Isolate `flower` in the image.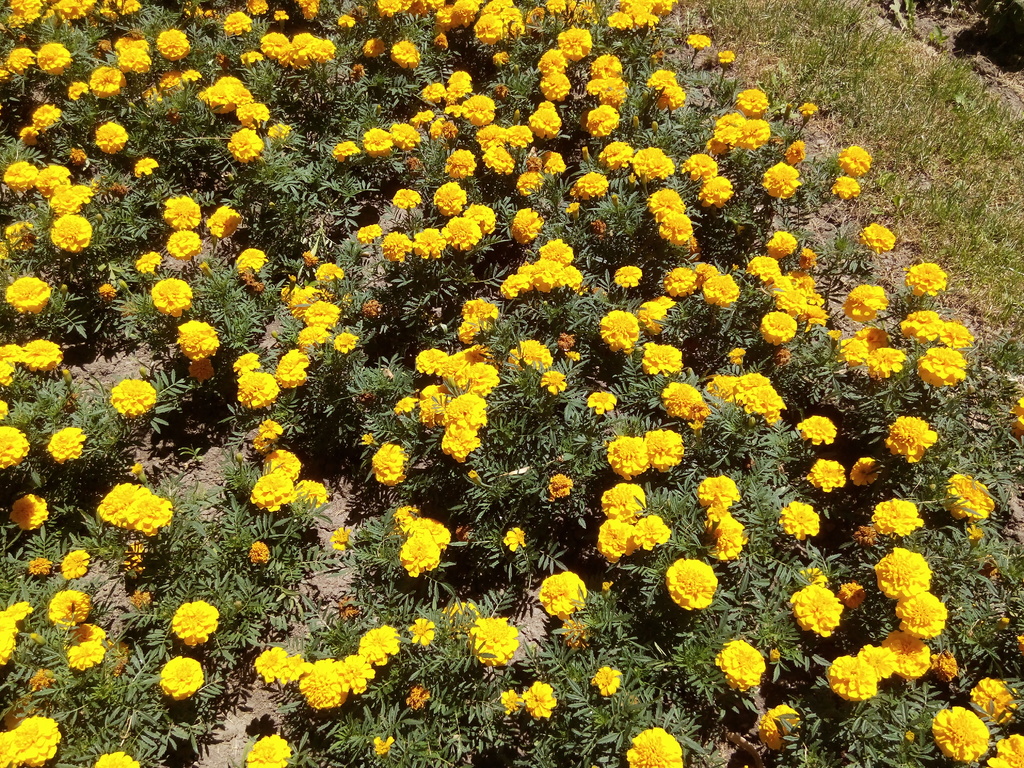
Isolated region: [276, 346, 303, 390].
